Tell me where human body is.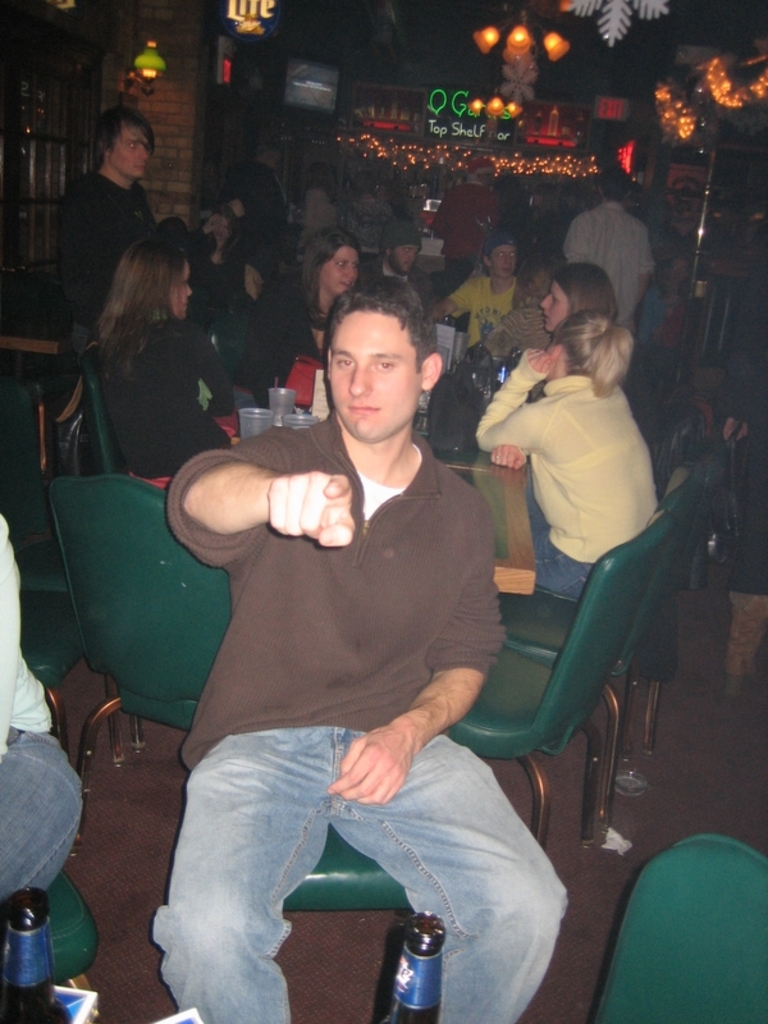
human body is at region(475, 308, 657, 605).
